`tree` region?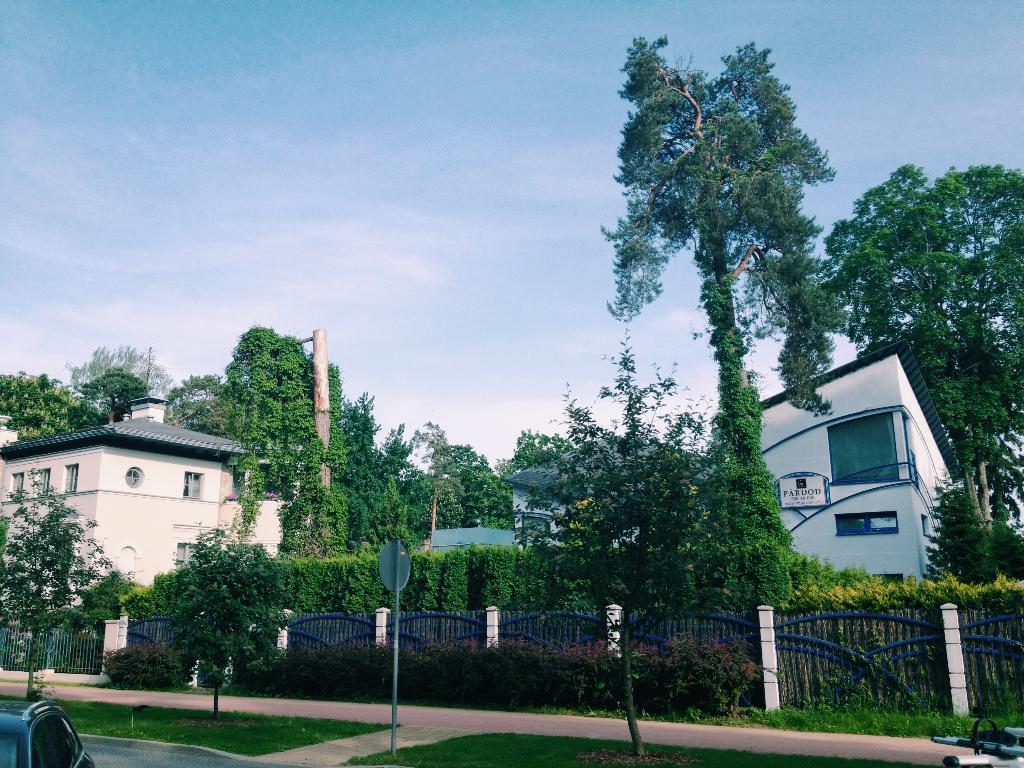
[206, 332, 341, 526]
